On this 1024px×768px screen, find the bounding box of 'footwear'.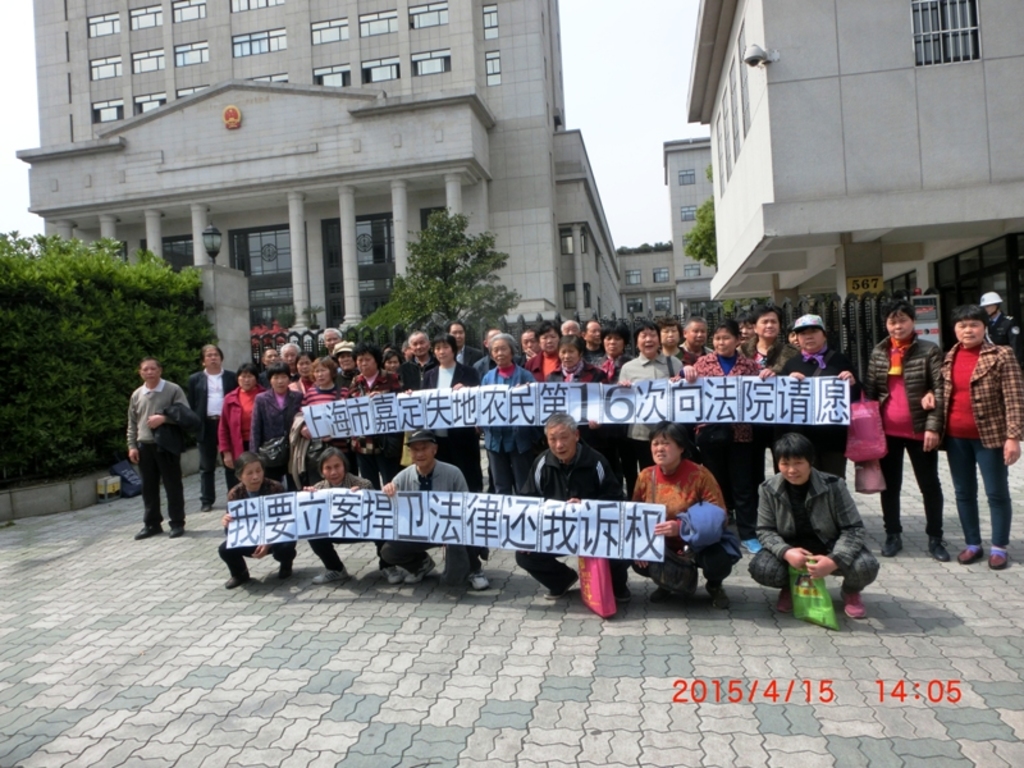
Bounding box: box=[312, 564, 347, 586].
